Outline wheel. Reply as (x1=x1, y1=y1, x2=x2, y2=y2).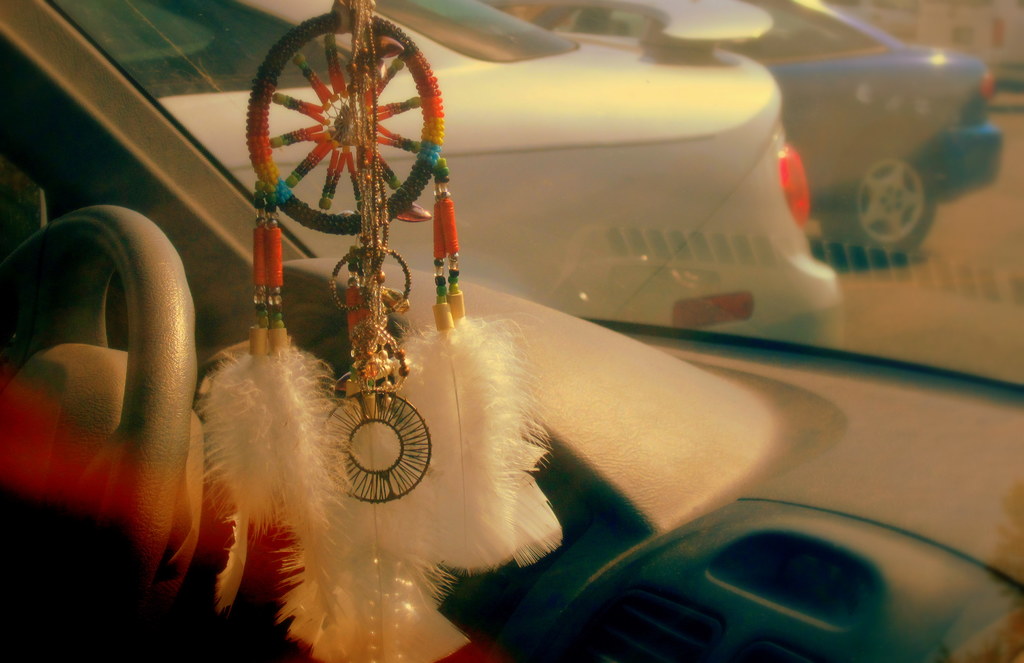
(x1=0, y1=204, x2=198, y2=599).
